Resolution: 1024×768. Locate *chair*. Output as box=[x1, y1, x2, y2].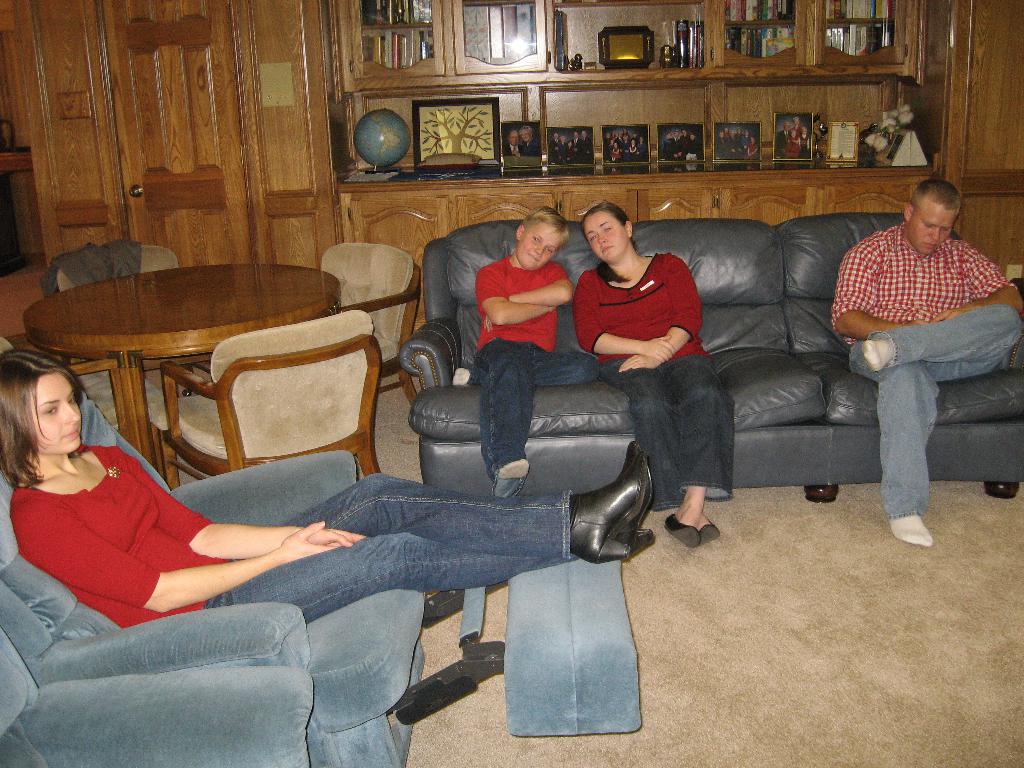
box=[154, 324, 392, 481].
